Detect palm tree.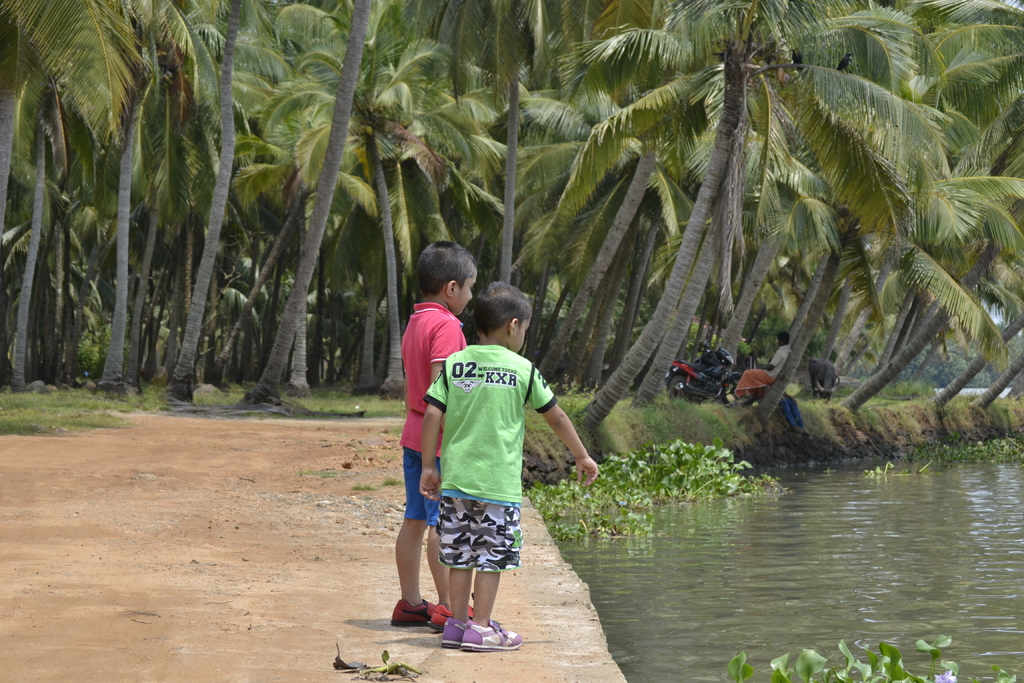
Detected at <region>719, 9, 957, 445</region>.
